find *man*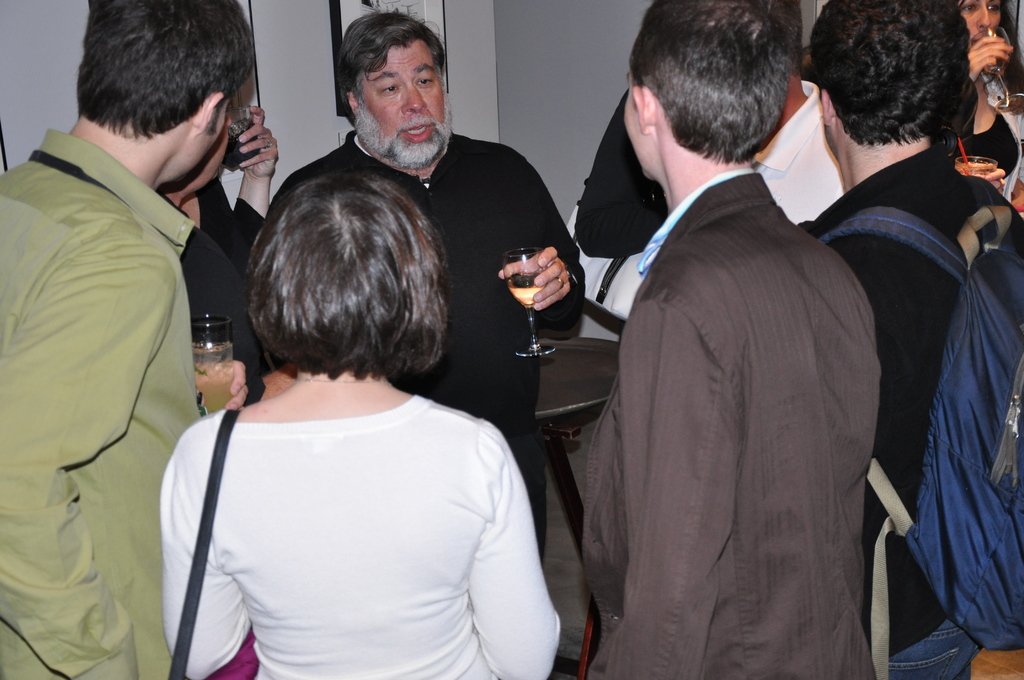
bbox(0, 0, 260, 679)
